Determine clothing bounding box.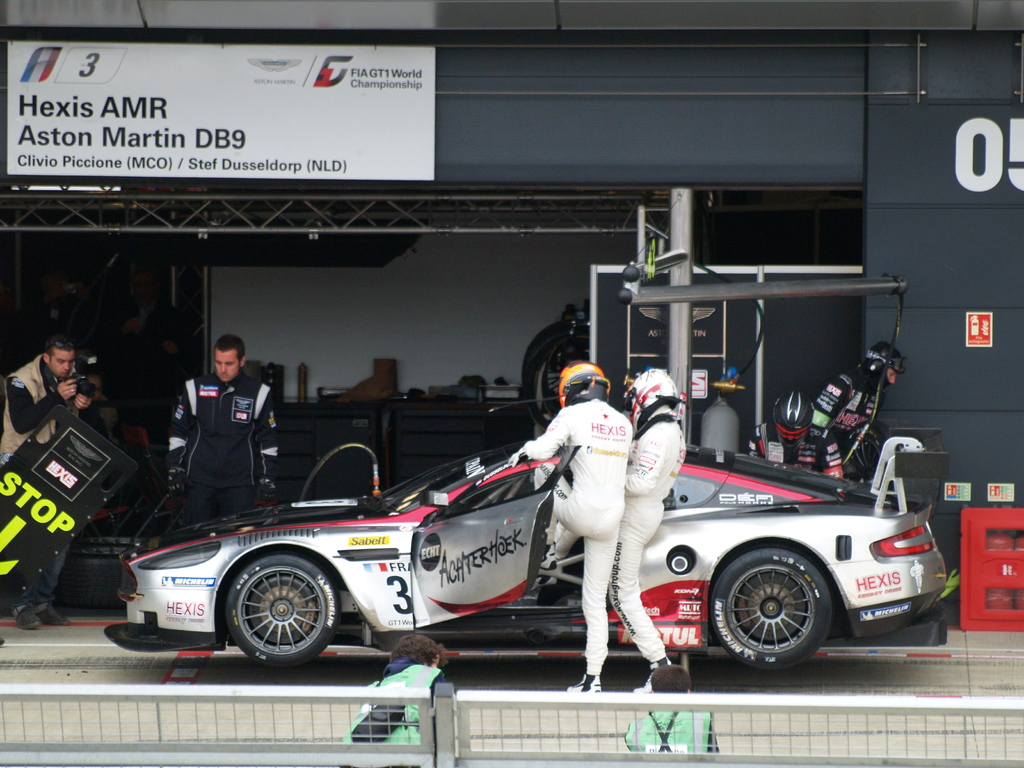
Determined: [x1=515, y1=396, x2=632, y2=675].
